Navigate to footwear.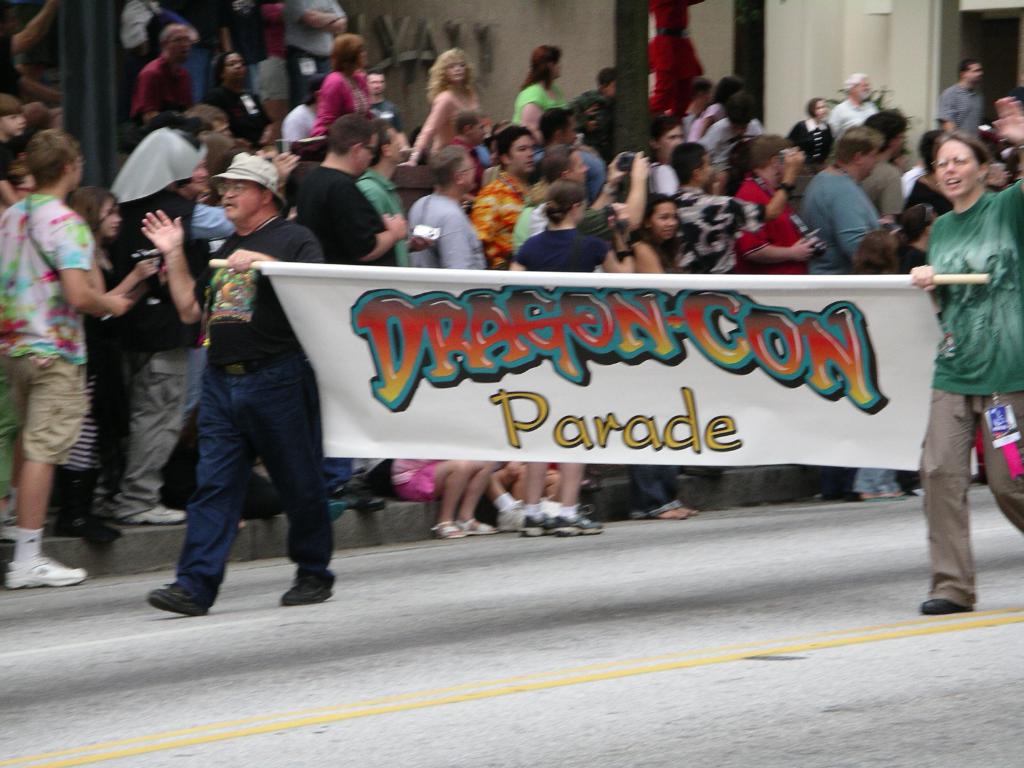
Navigation target: <bbox>123, 502, 188, 528</bbox>.
